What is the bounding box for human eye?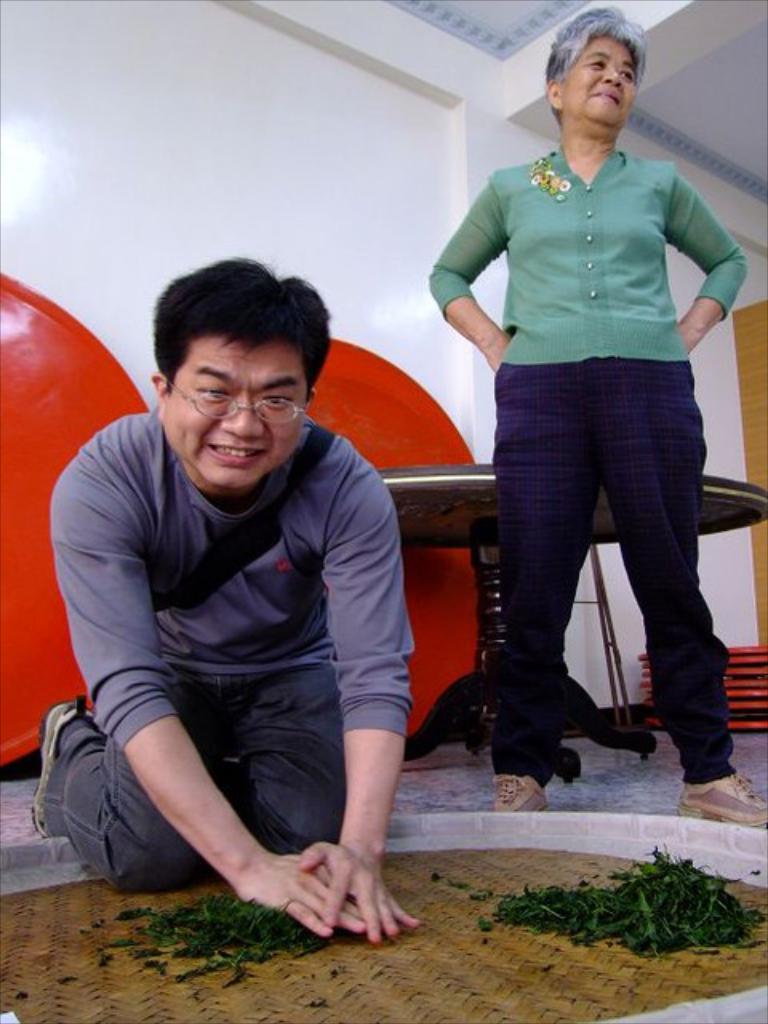
pyautogui.locateOnScreen(190, 381, 235, 410).
